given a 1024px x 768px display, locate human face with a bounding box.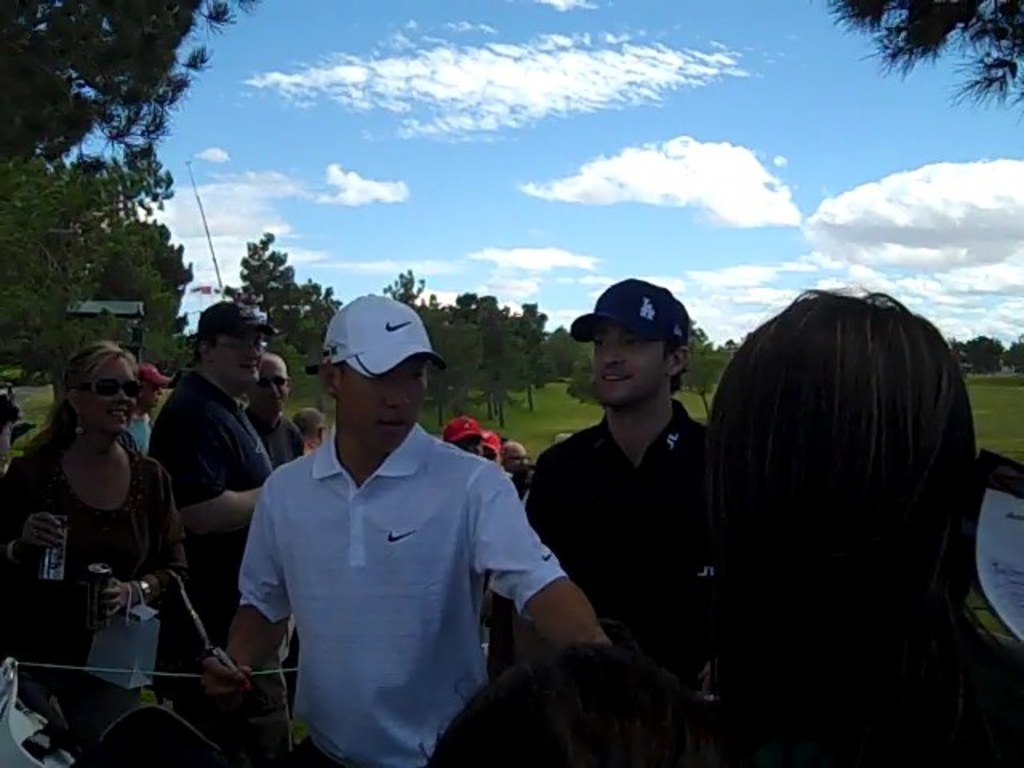
Located: [x1=82, y1=365, x2=146, y2=432].
